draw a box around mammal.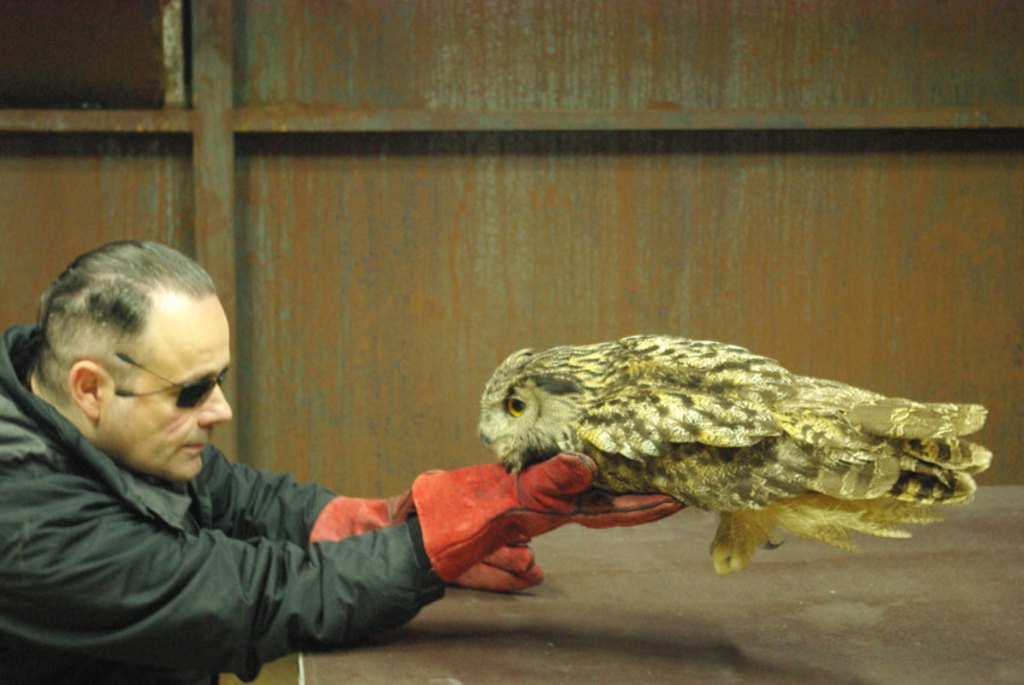
<box>0,237,688,683</box>.
